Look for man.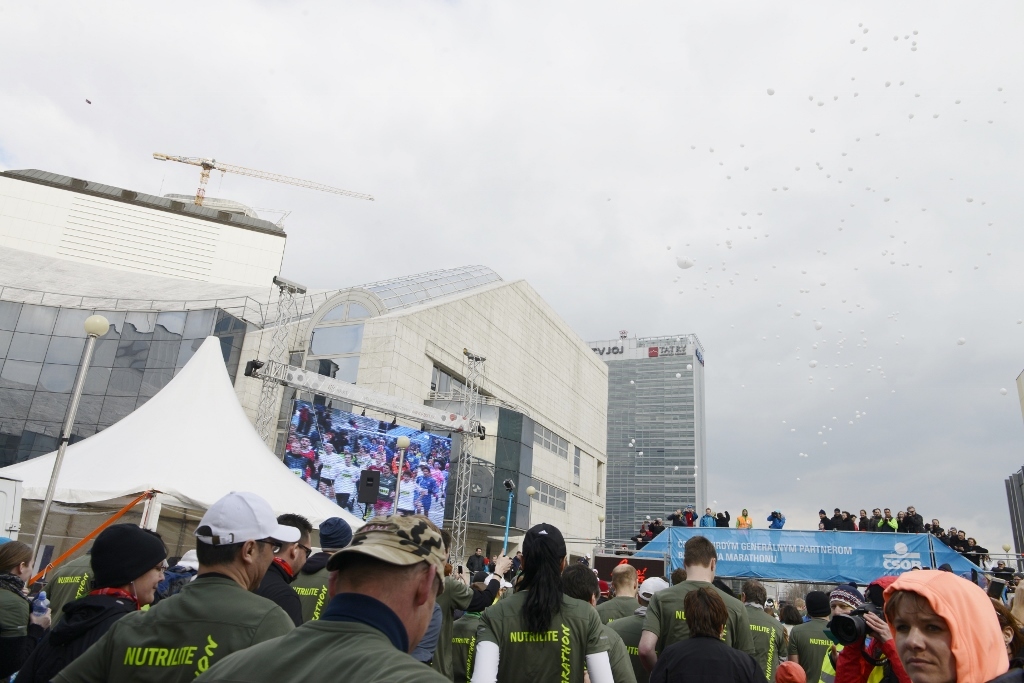
Found: [288, 518, 353, 625].
